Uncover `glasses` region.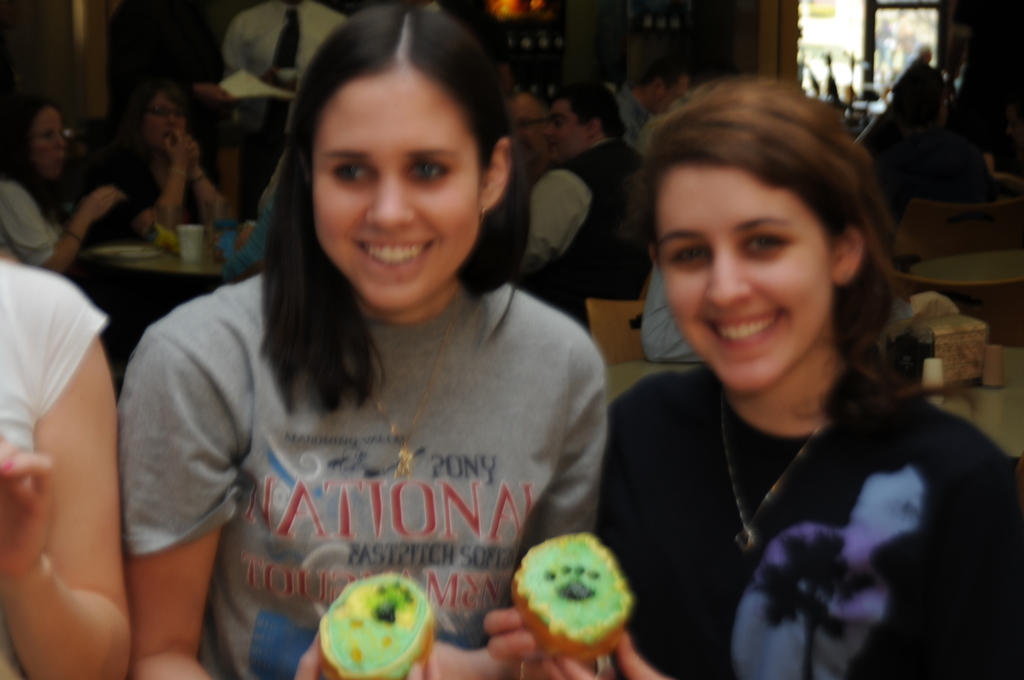
Uncovered: {"x1": 648, "y1": 213, "x2": 863, "y2": 292}.
